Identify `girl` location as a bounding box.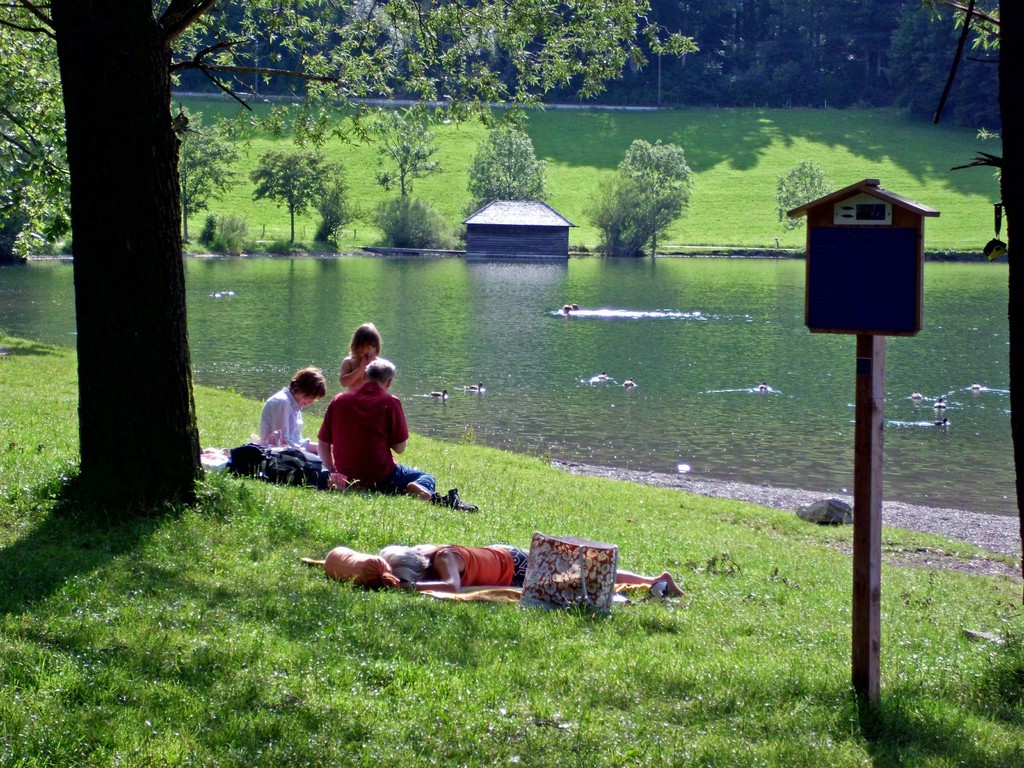
(left=338, top=316, right=383, bottom=394).
